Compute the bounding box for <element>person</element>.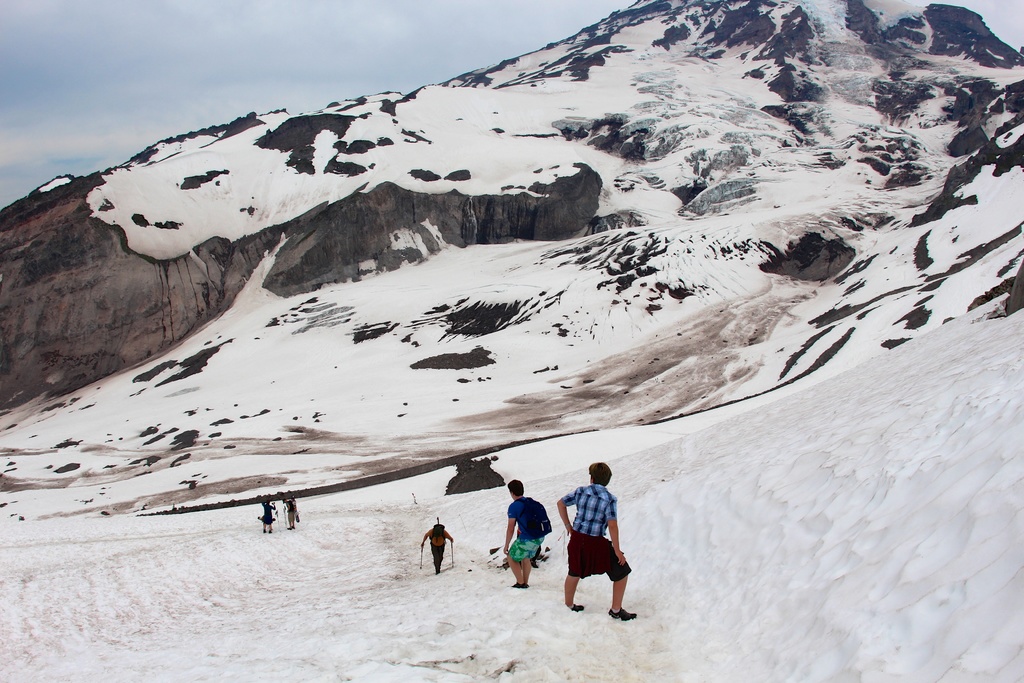
locate(416, 516, 454, 576).
